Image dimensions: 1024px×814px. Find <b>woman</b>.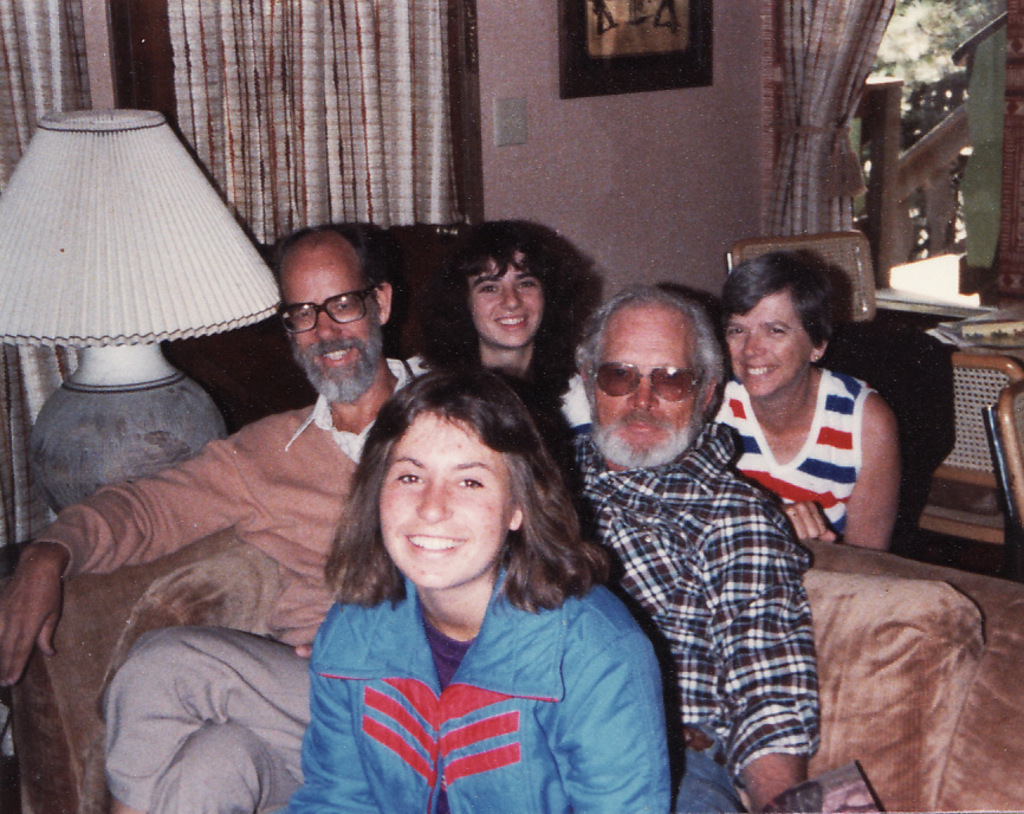
bbox=(270, 363, 665, 803).
